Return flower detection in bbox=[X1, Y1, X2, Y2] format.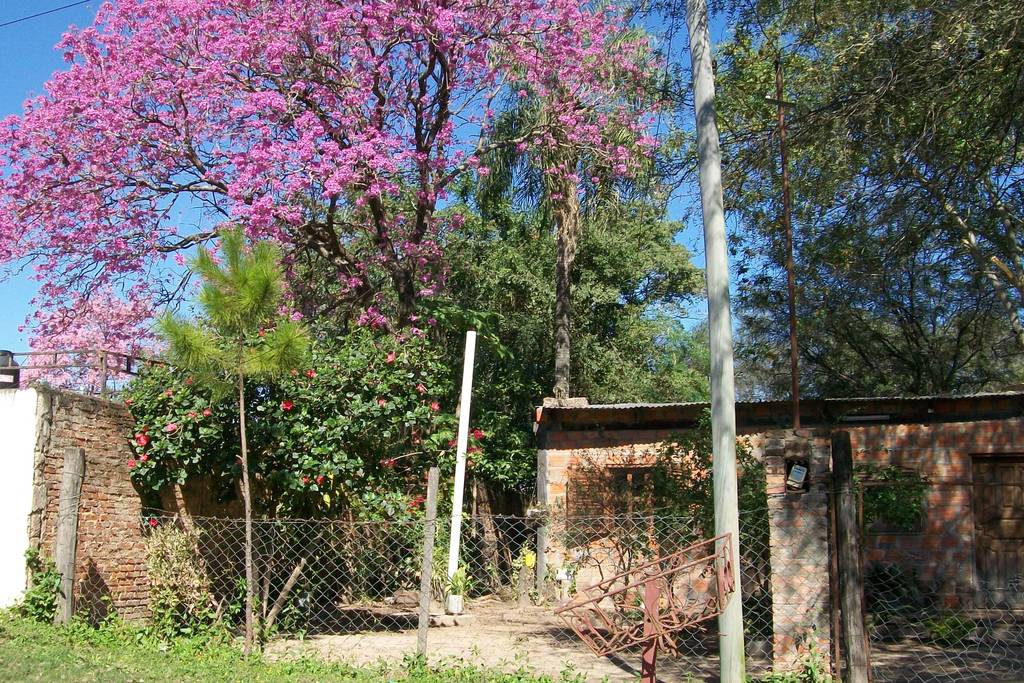
bbox=[466, 442, 485, 453].
